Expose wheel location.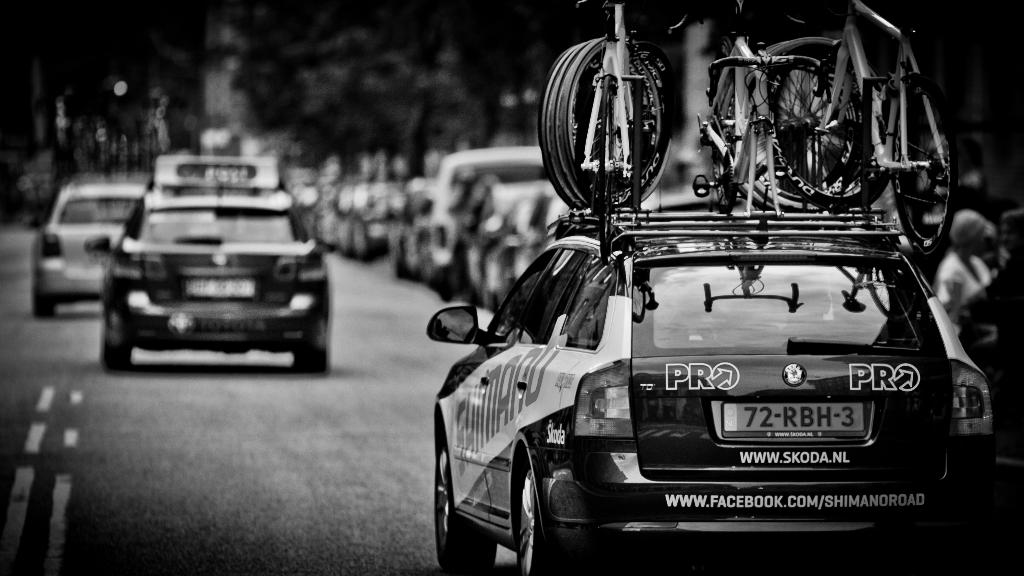
Exposed at detection(560, 34, 673, 208).
